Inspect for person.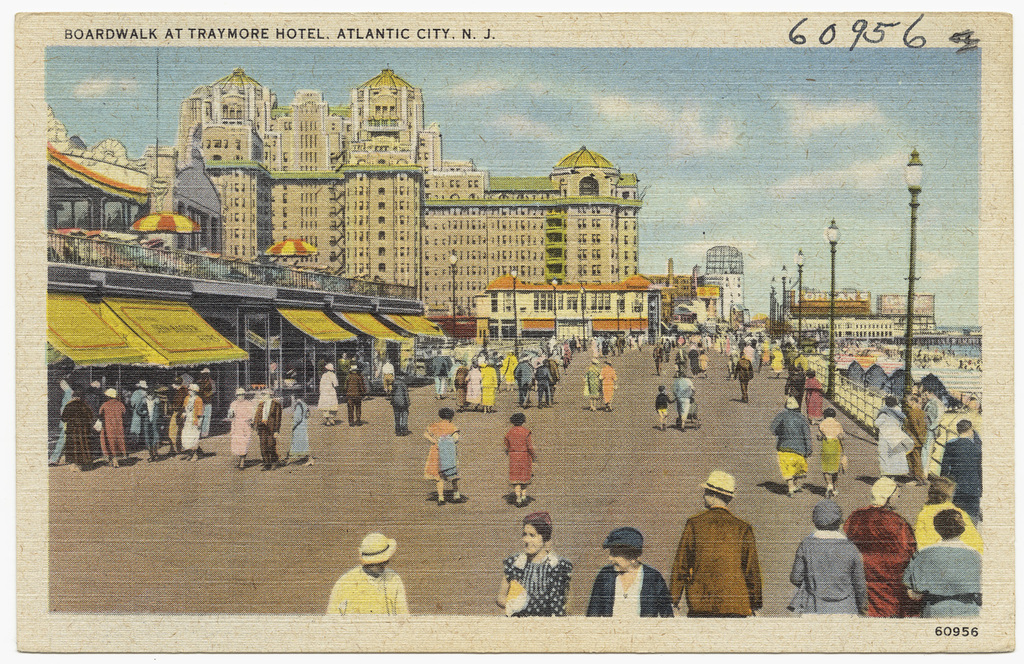
Inspection: 501:524:568:624.
